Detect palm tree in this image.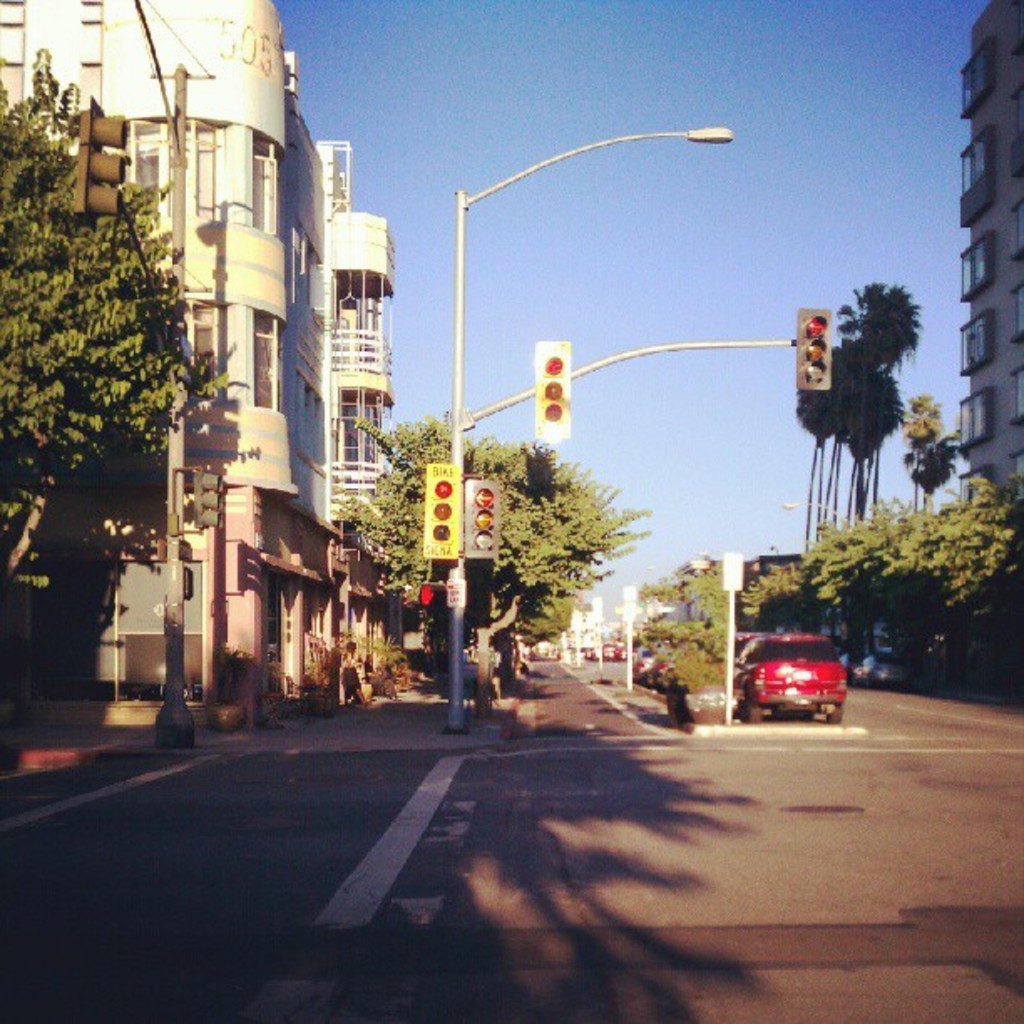
Detection: 897 380 959 522.
